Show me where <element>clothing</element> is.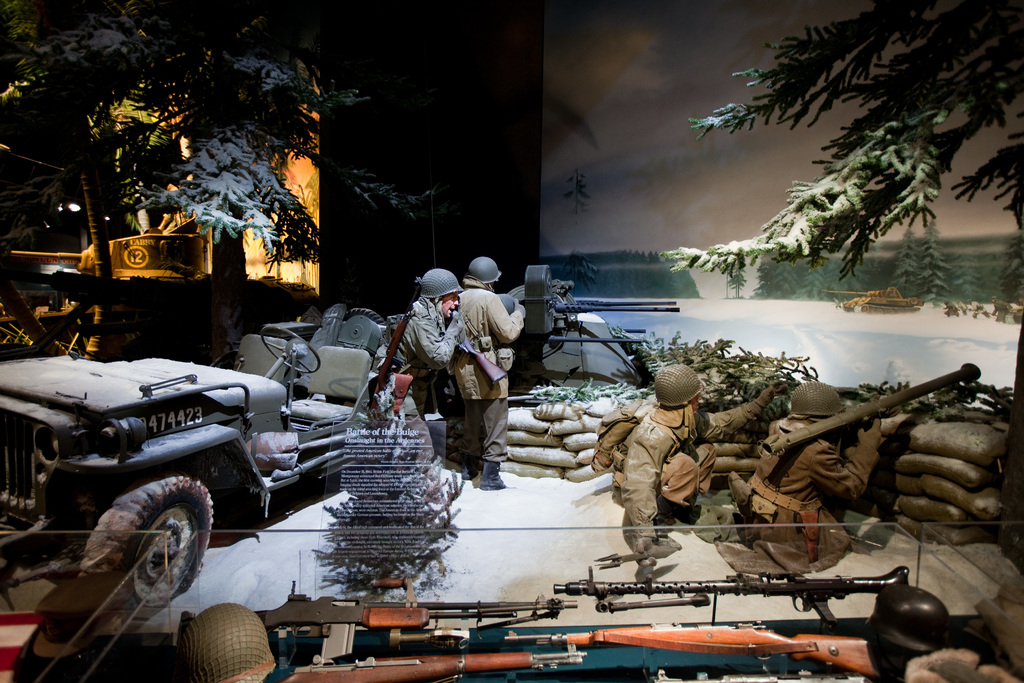
<element>clothing</element> is at {"x1": 379, "y1": 303, "x2": 454, "y2": 415}.
